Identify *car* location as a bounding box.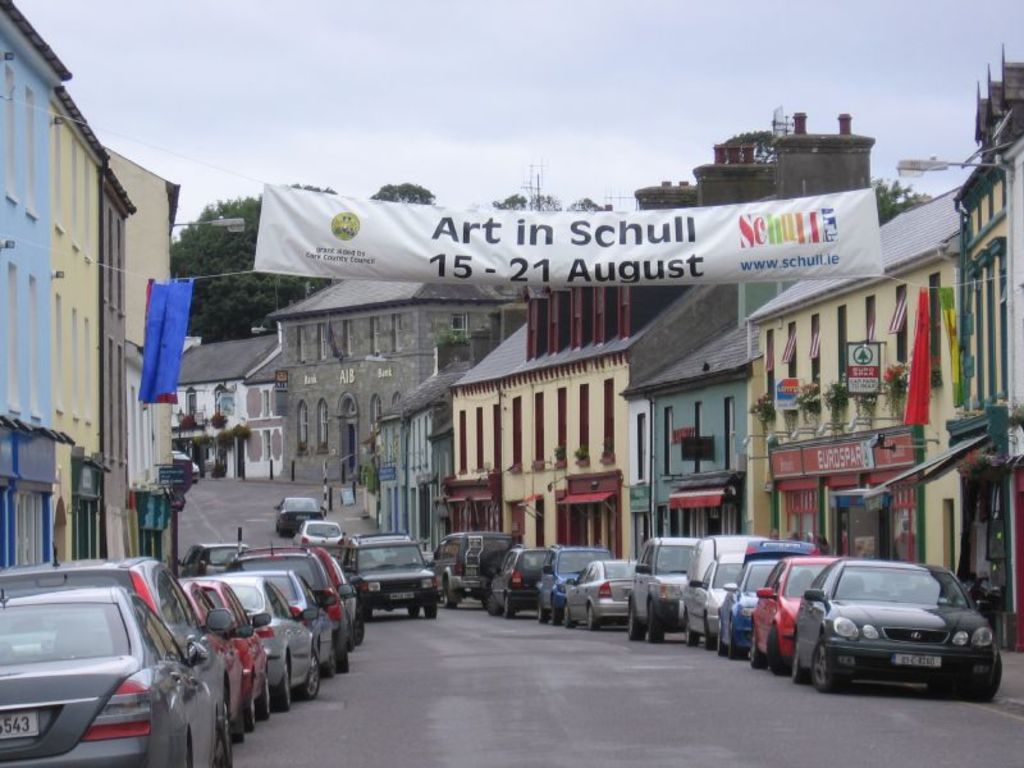
select_region(274, 498, 316, 532).
